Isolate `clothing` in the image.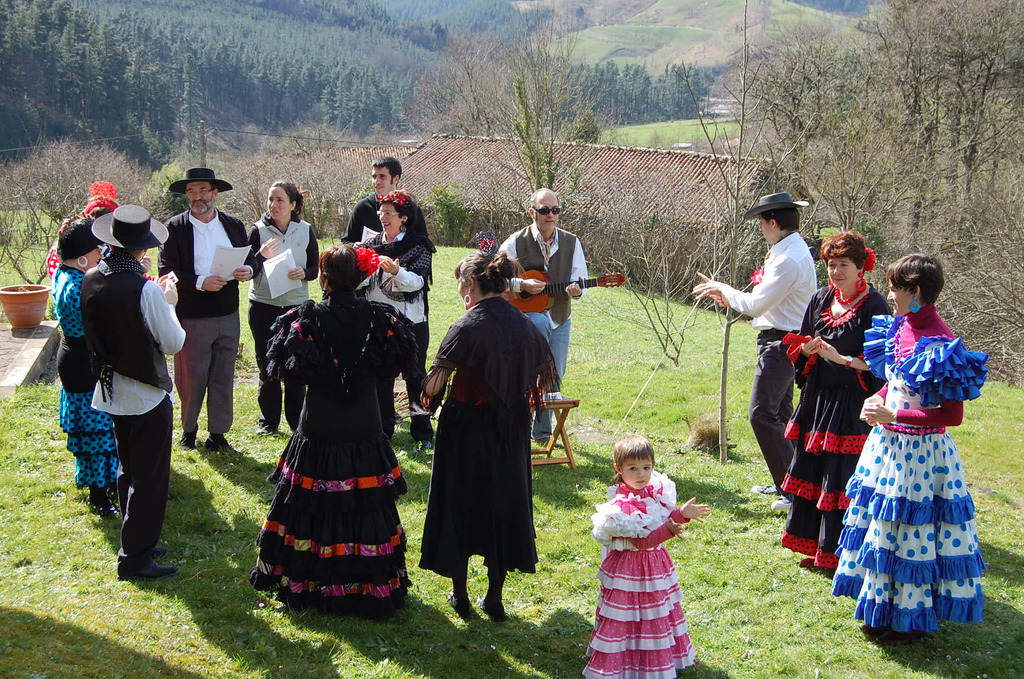
Isolated region: bbox(350, 230, 429, 402).
